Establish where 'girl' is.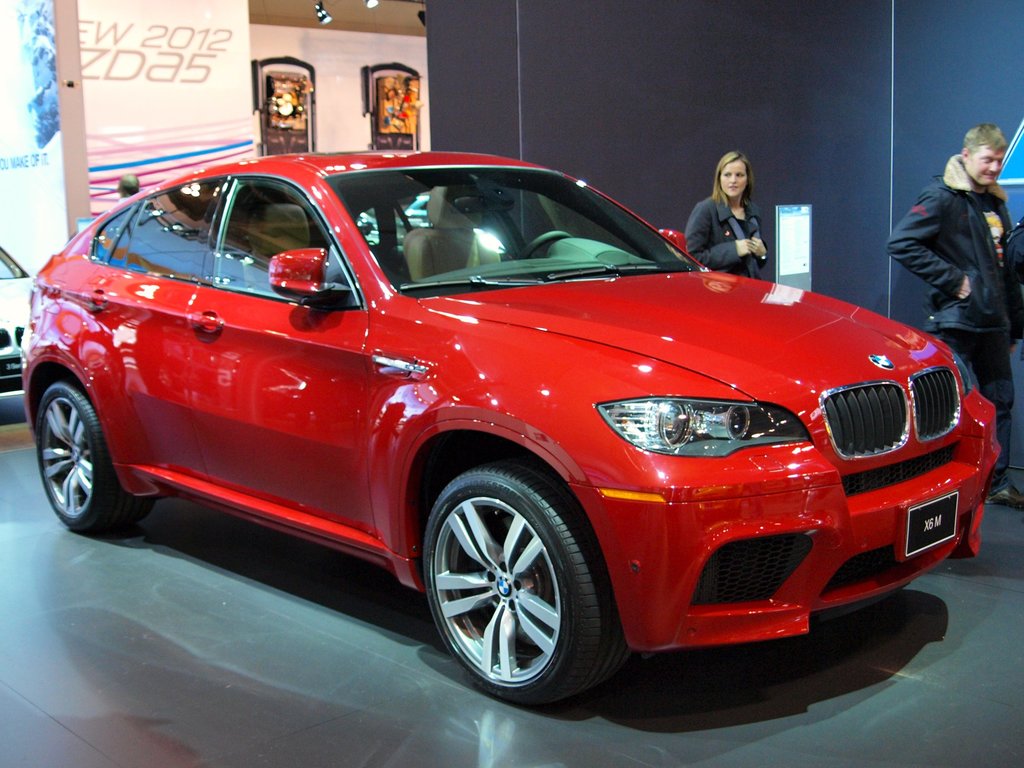
Established at bbox=[681, 152, 767, 278].
